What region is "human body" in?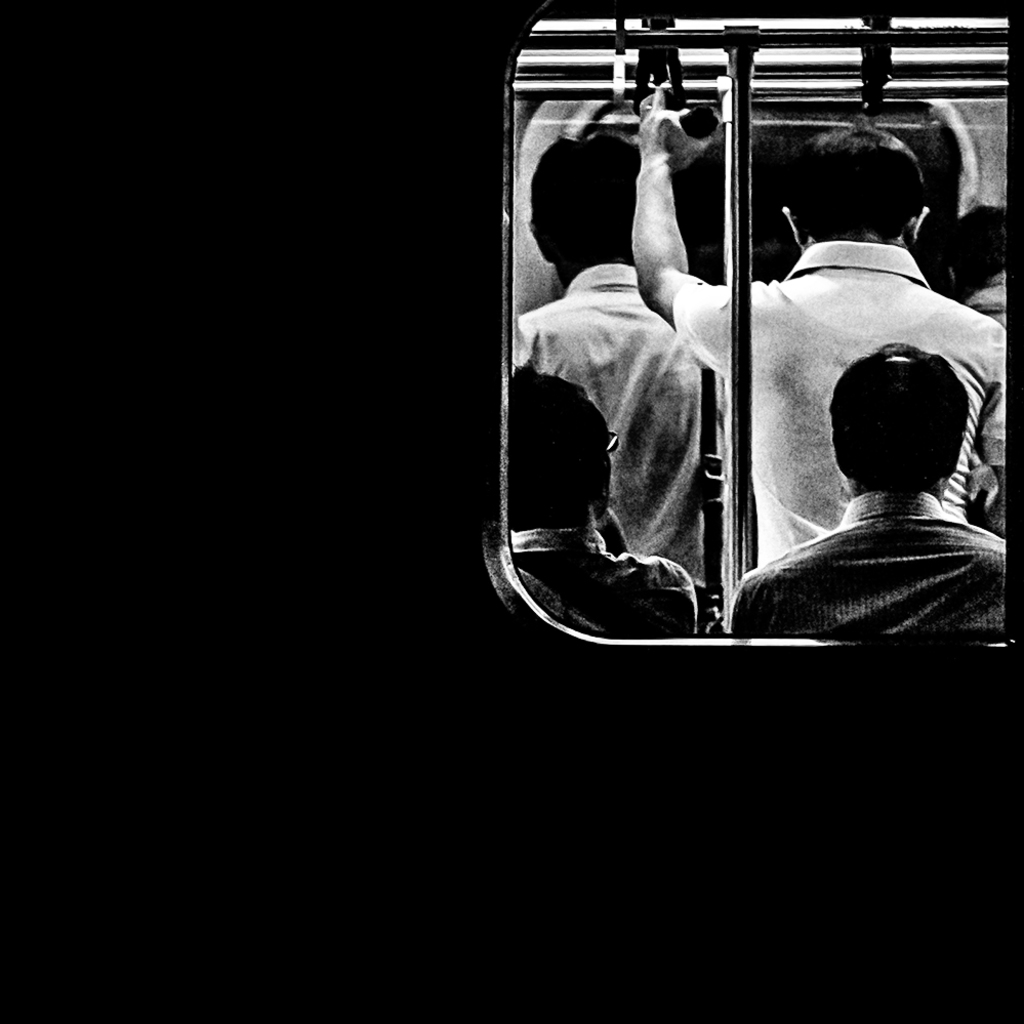
<region>629, 82, 1020, 571</region>.
